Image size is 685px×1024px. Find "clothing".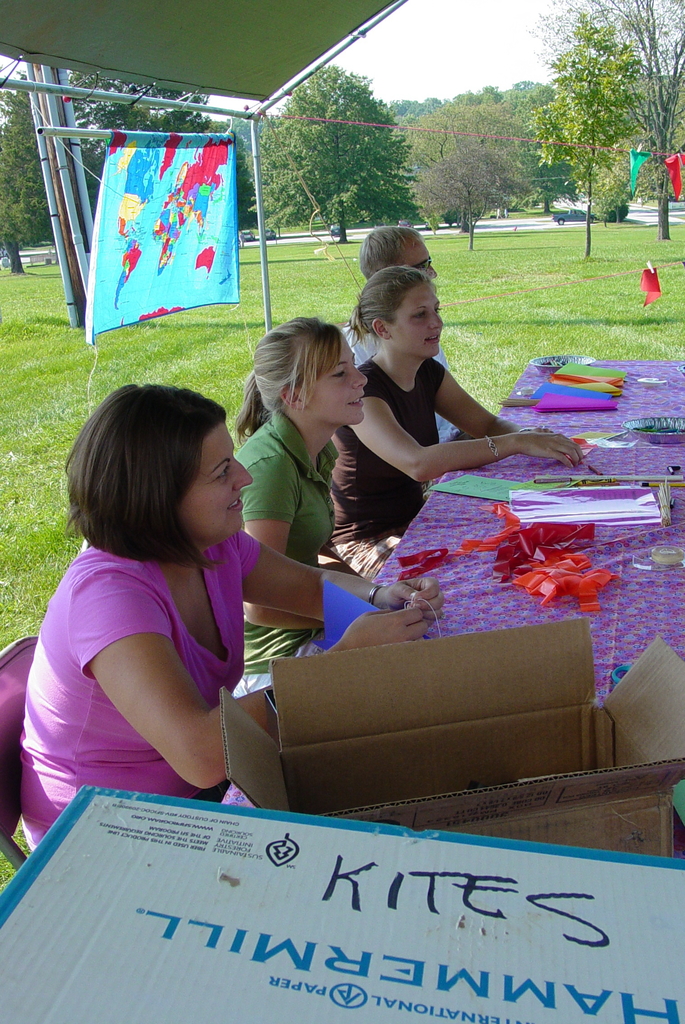
Rect(20, 526, 266, 846).
